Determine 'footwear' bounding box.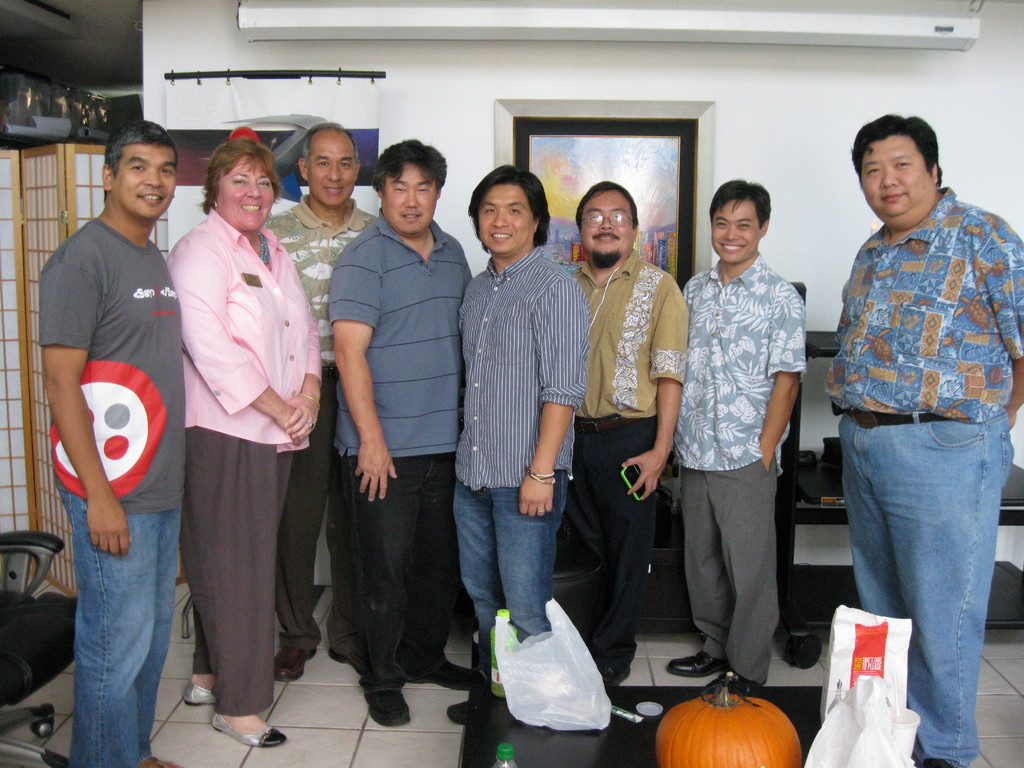
Determined: left=596, top=665, right=630, bottom=686.
